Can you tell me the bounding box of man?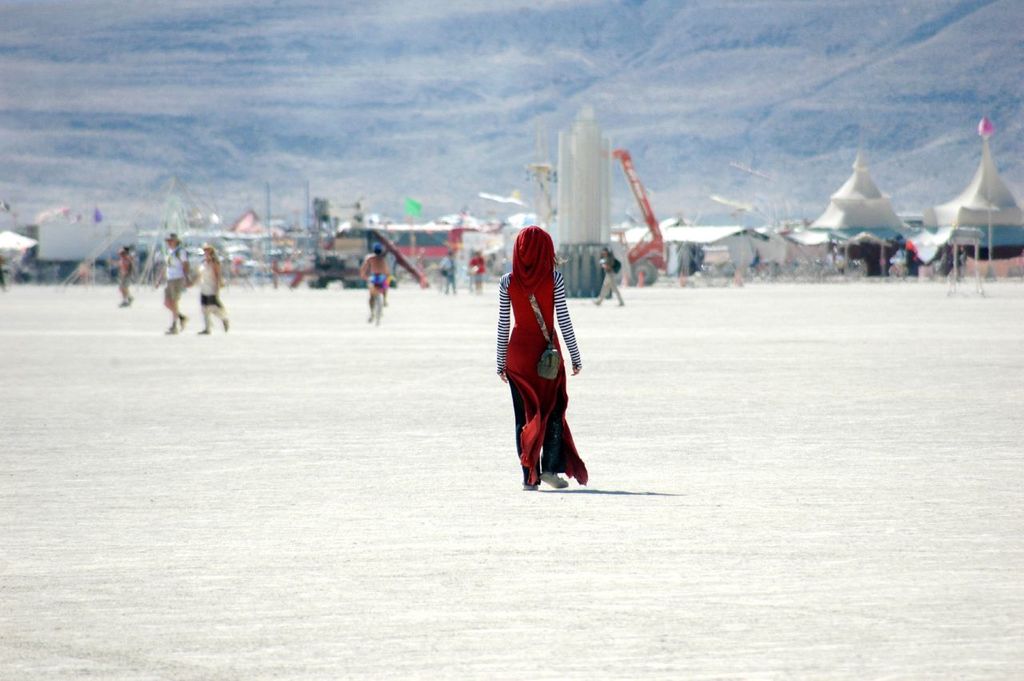
[x1=110, y1=249, x2=134, y2=307].
